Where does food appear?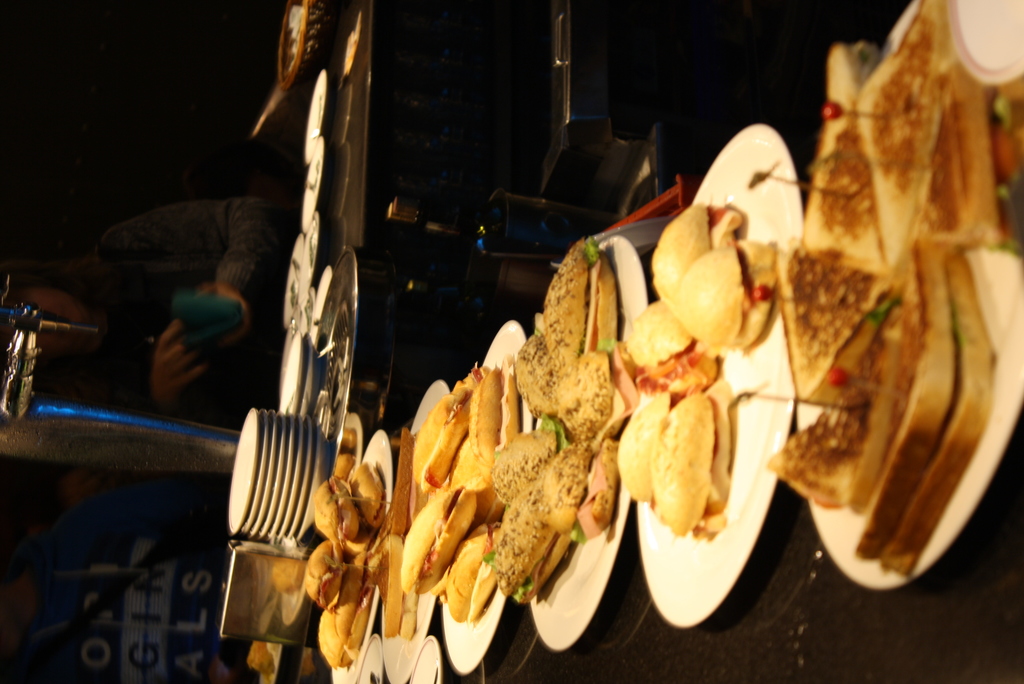
Appears at 243 640 271 683.
